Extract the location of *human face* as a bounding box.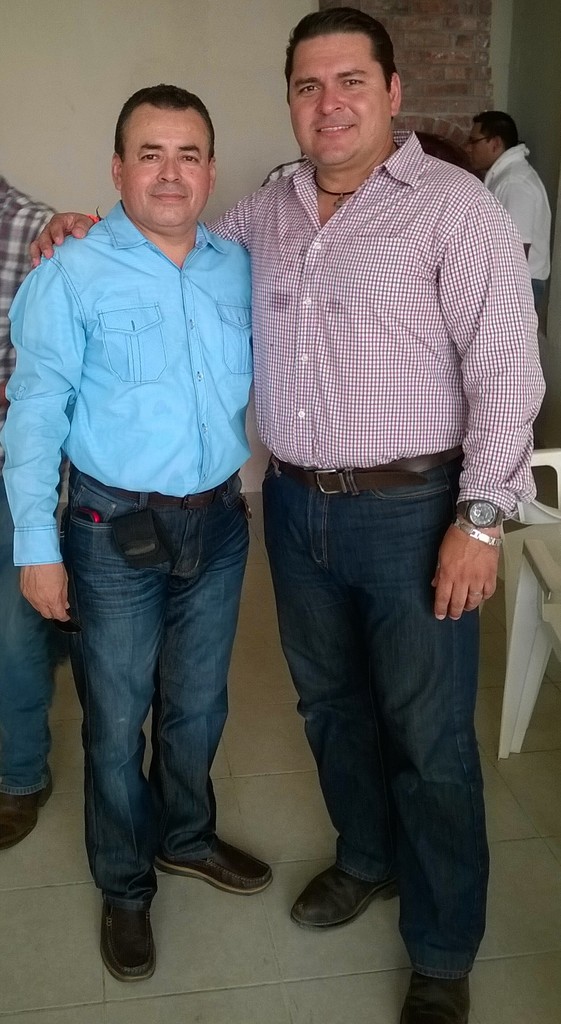
[left=121, top=111, right=207, bottom=228].
